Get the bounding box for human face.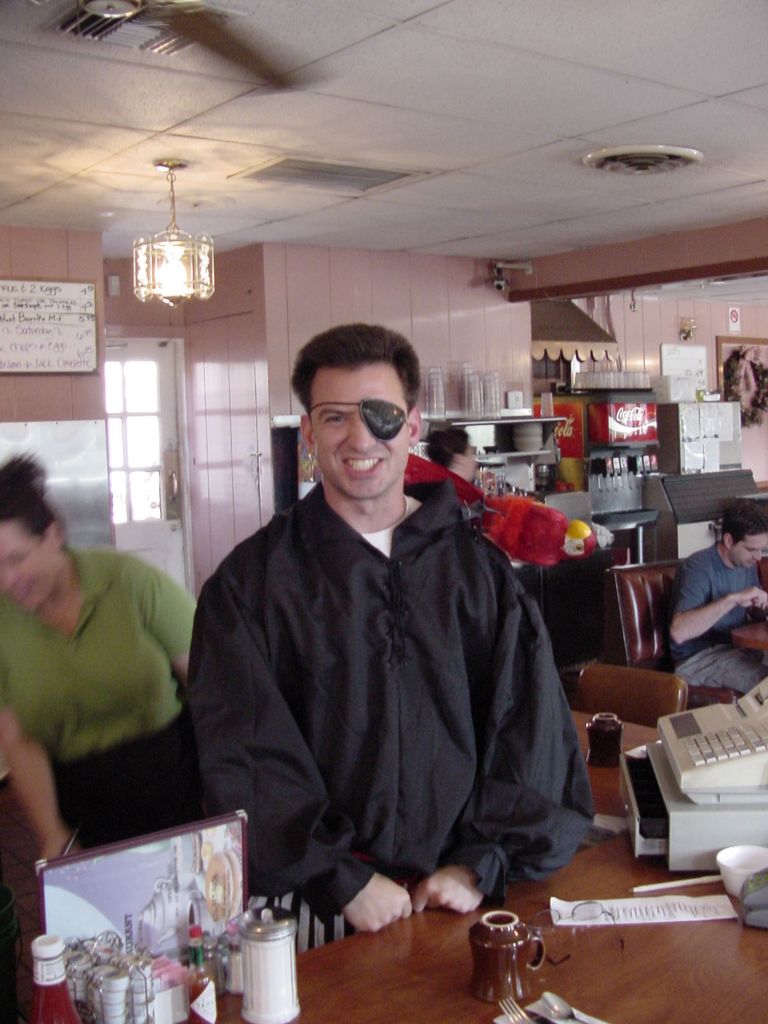
x1=310, y1=360, x2=413, y2=496.
